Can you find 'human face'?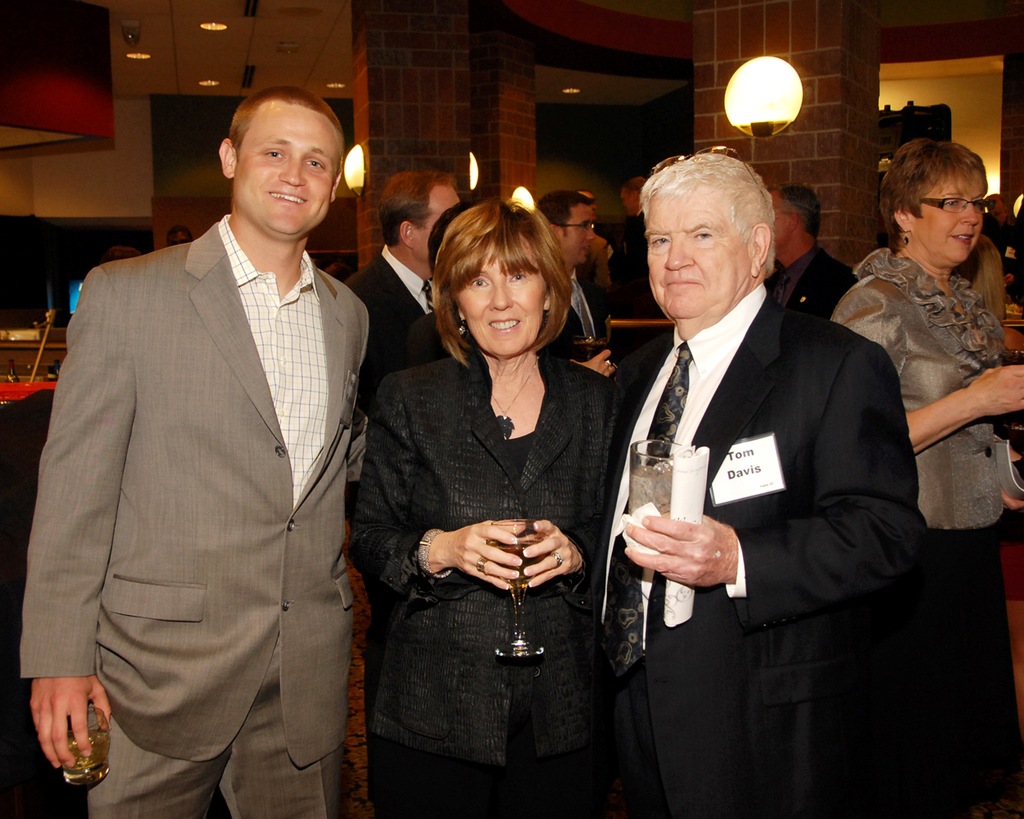
Yes, bounding box: 767:190:790:251.
